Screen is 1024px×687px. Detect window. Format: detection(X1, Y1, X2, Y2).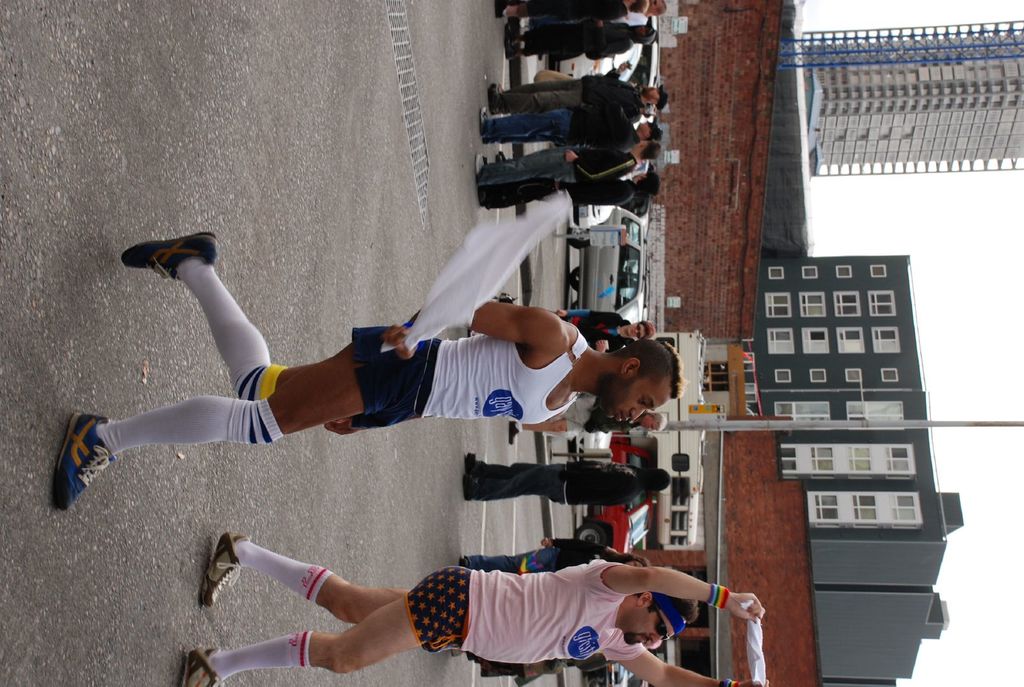
detection(812, 369, 825, 383).
